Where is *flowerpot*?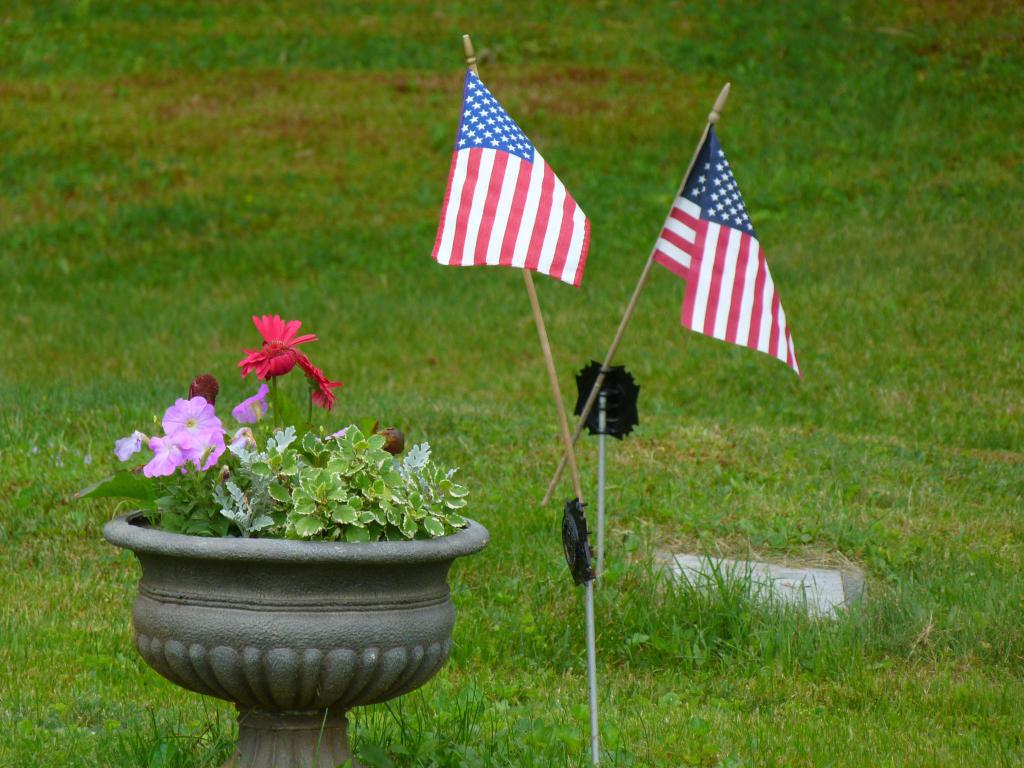
133 480 468 716.
